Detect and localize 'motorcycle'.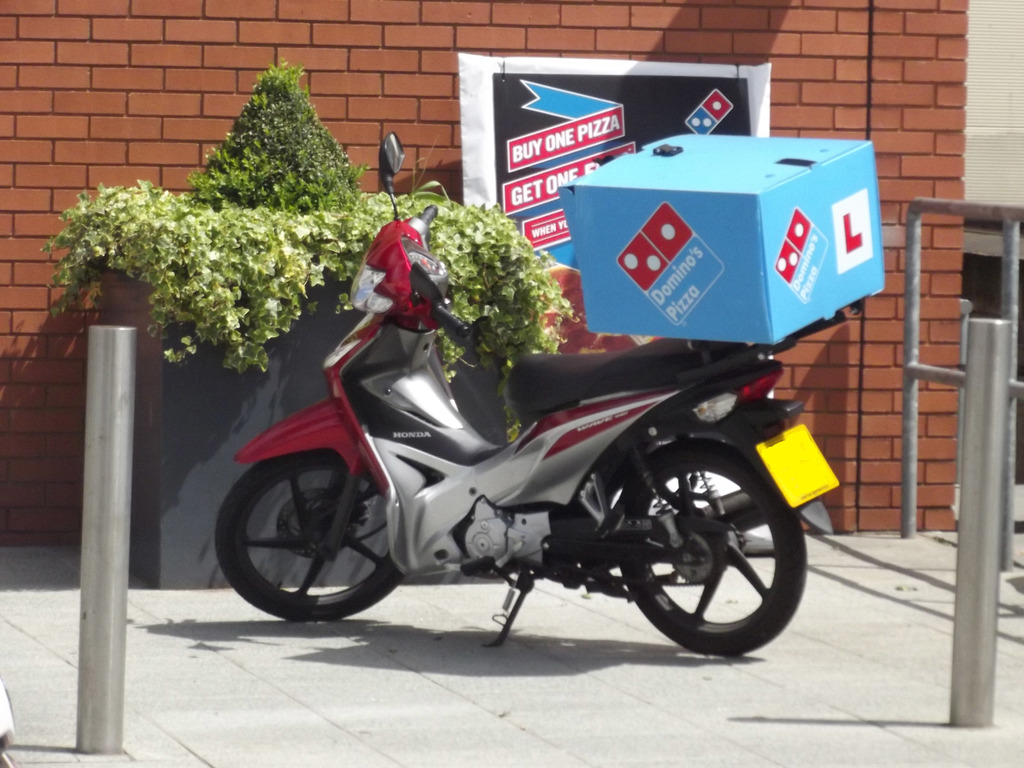
Localized at [271, 232, 754, 651].
